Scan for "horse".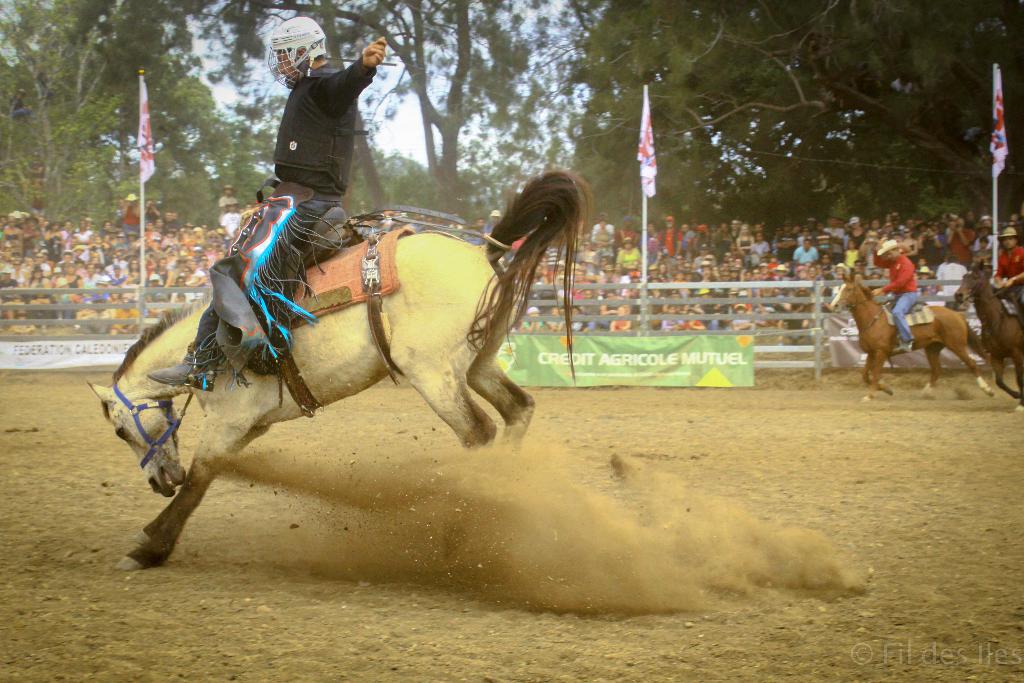
Scan result: (829, 272, 995, 403).
